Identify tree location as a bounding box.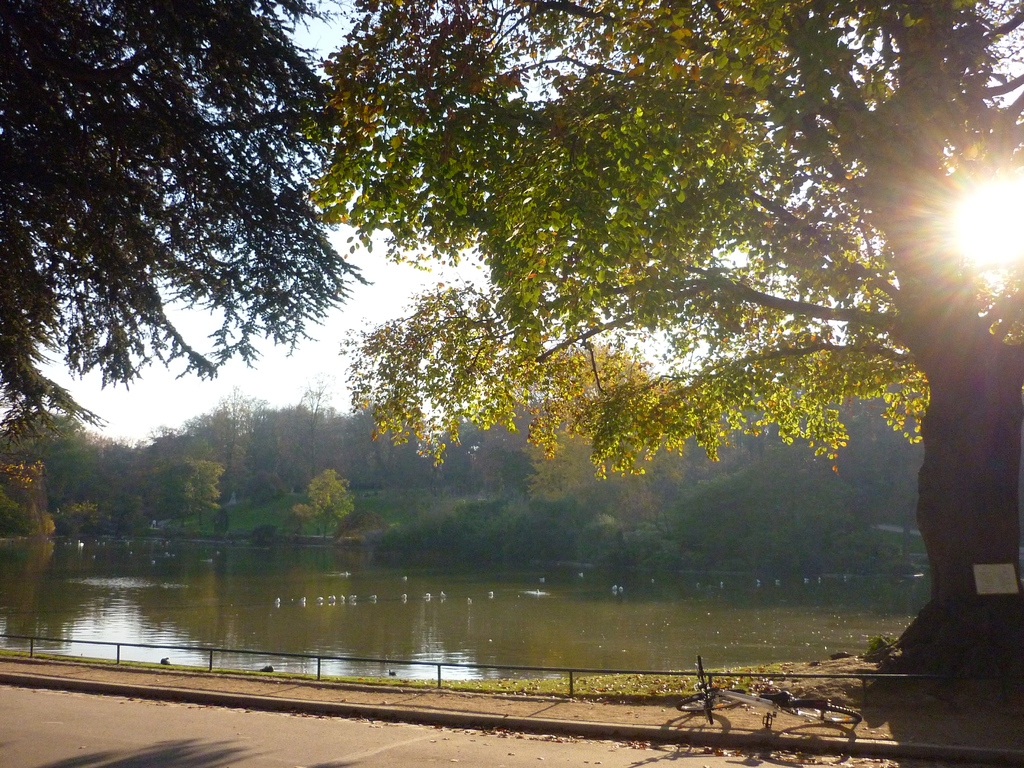
0, 463, 52, 531.
